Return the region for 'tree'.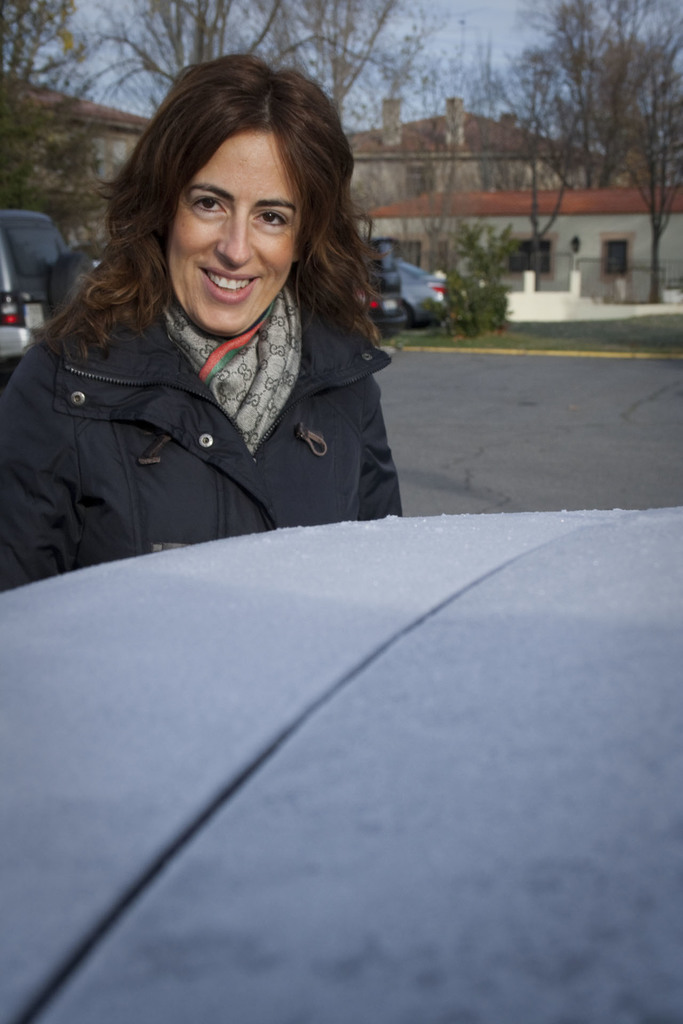
(363,15,513,287).
